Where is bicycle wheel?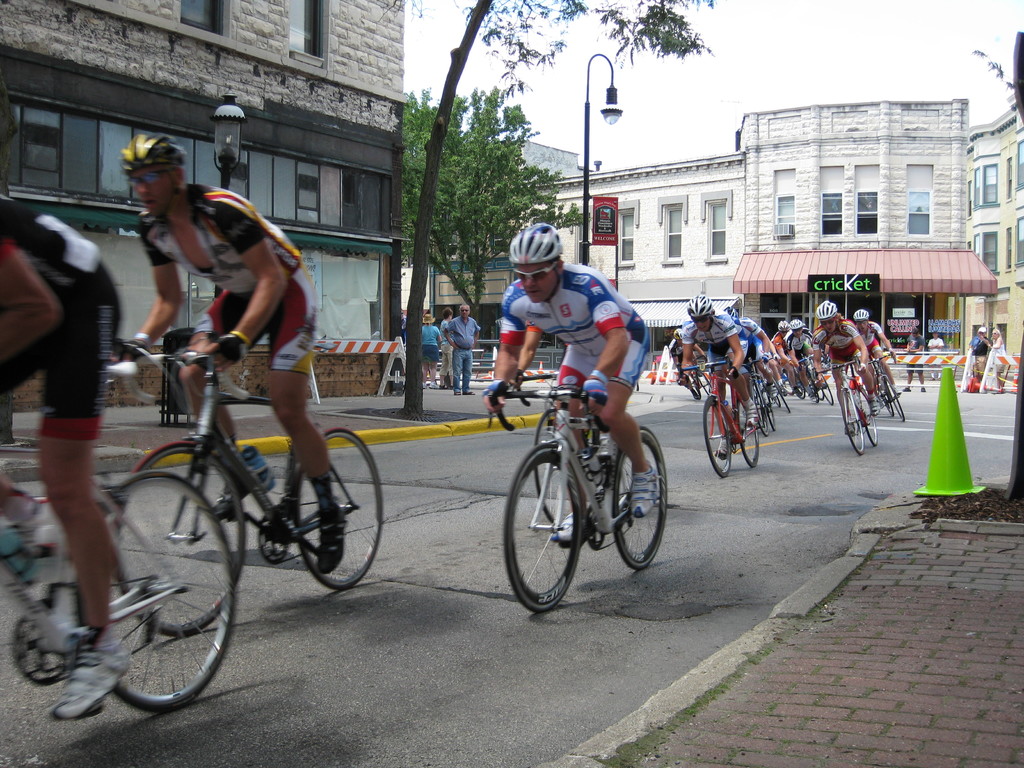
611,426,669,568.
